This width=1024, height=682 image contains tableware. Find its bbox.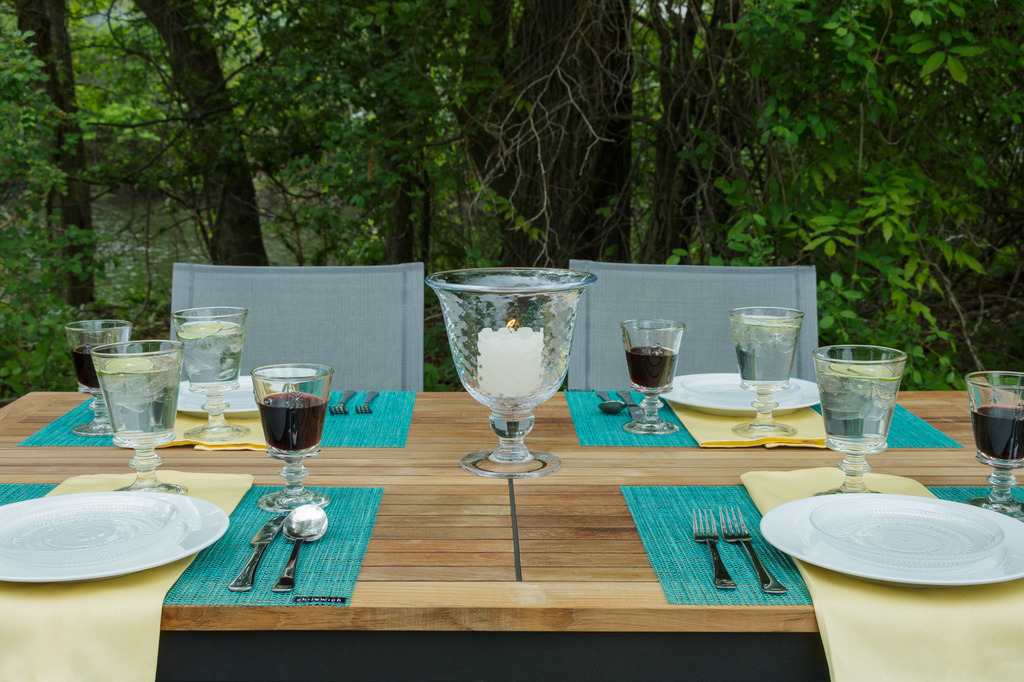
<bbox>614, 319, 686, 438</bbox>.
